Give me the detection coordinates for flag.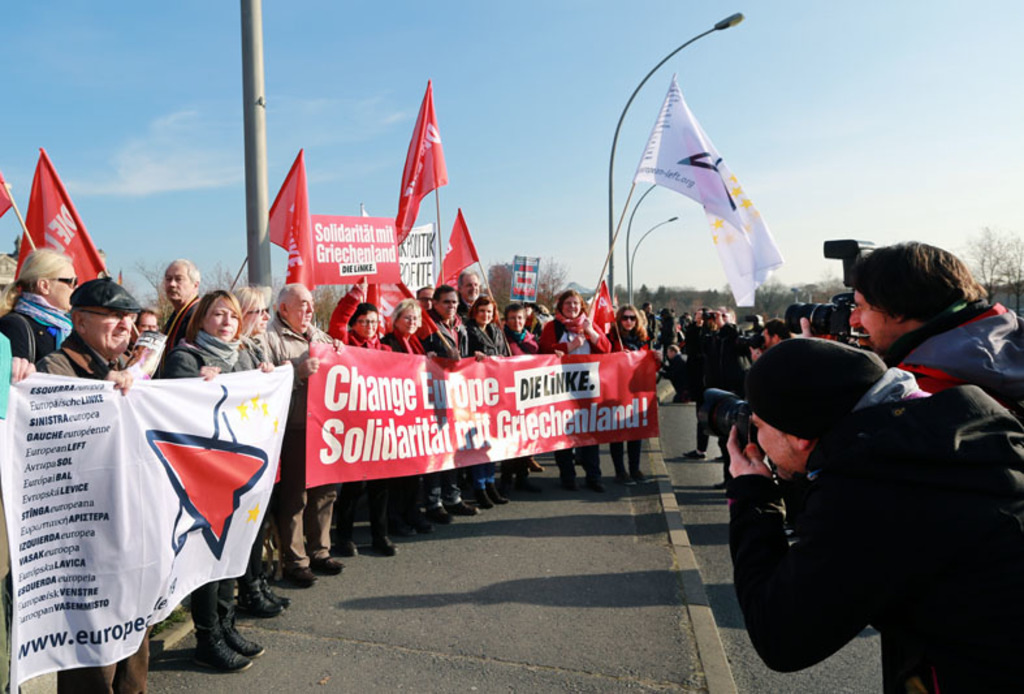
left=247, top=148, right=324, bottom=298.
